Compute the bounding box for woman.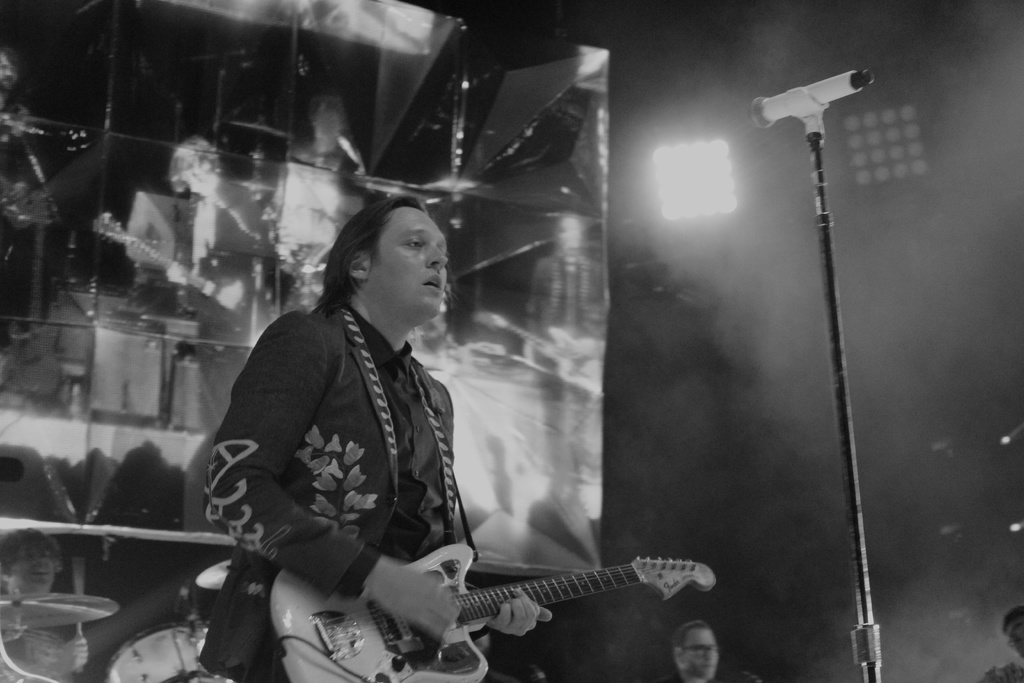
box(167, 167, 549, 677).
